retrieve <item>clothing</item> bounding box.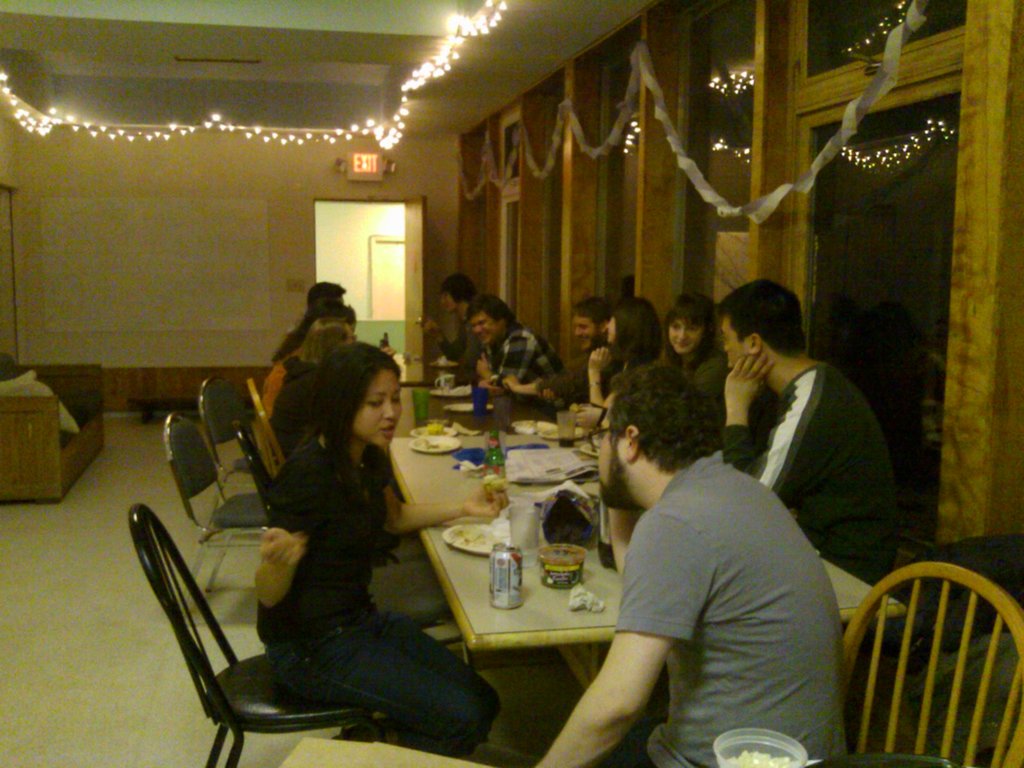
Bounding box: l=716, t=359, r=896, b=588.
